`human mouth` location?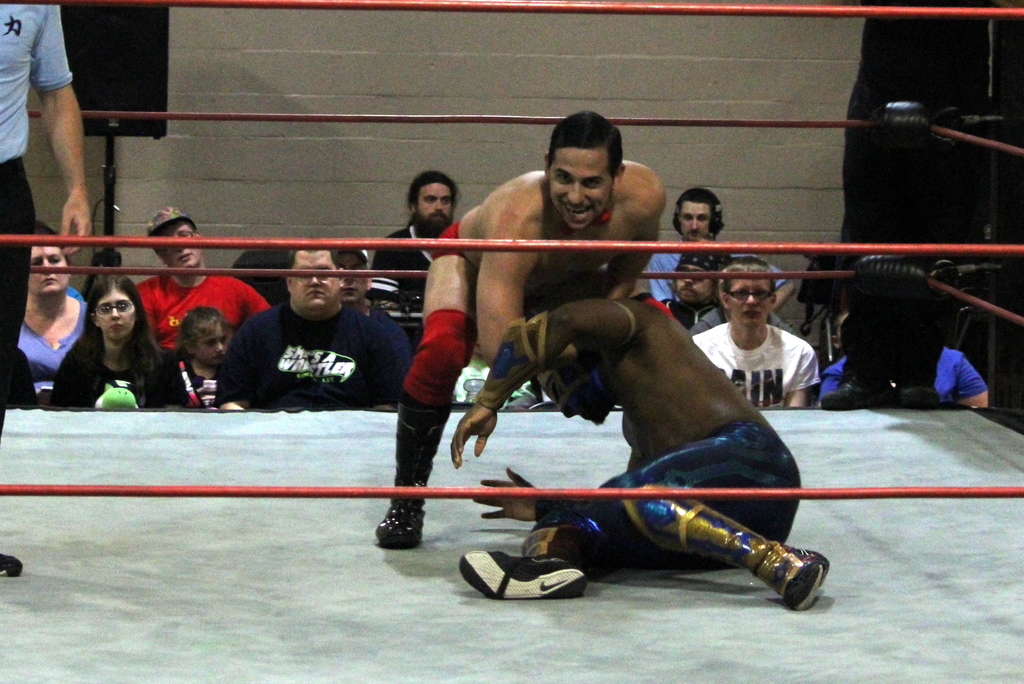
Rect(209, 352, 225, 362)
